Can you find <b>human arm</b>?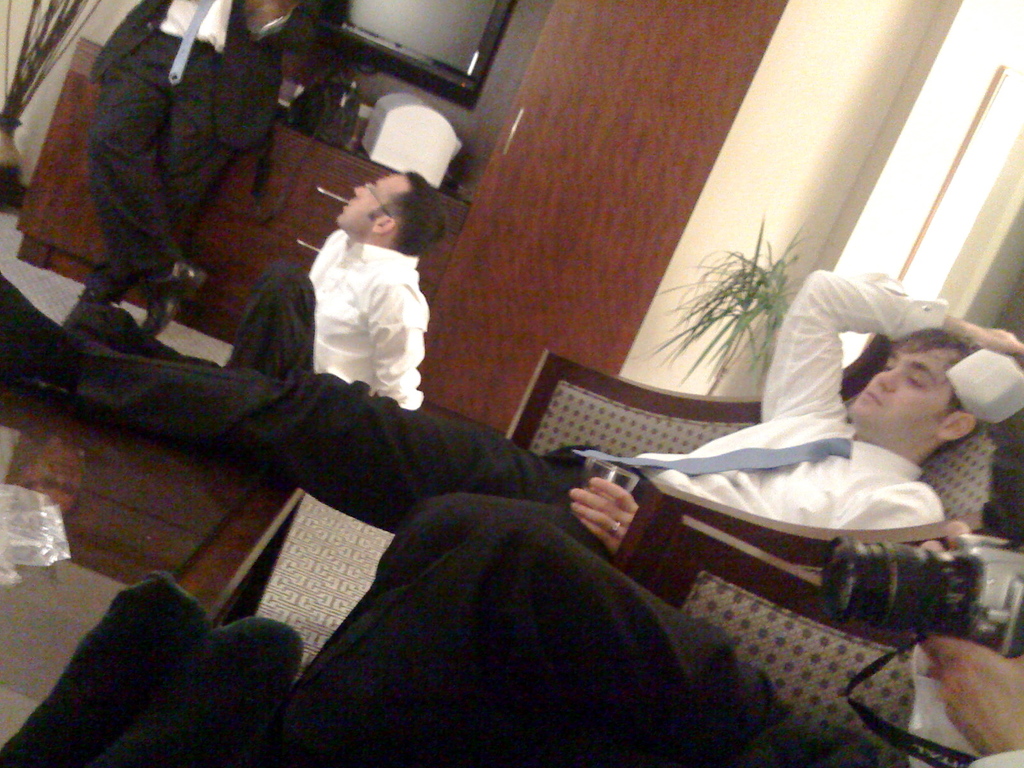
Yes, bounding box: 760 273 1023 419.
